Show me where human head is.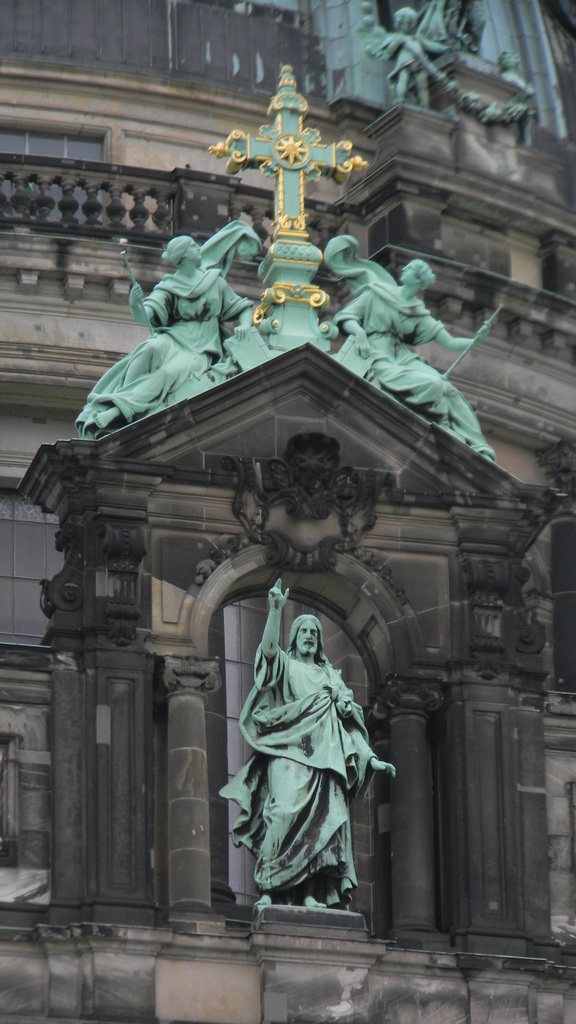
human head is at [500, 50, 522, 71].
